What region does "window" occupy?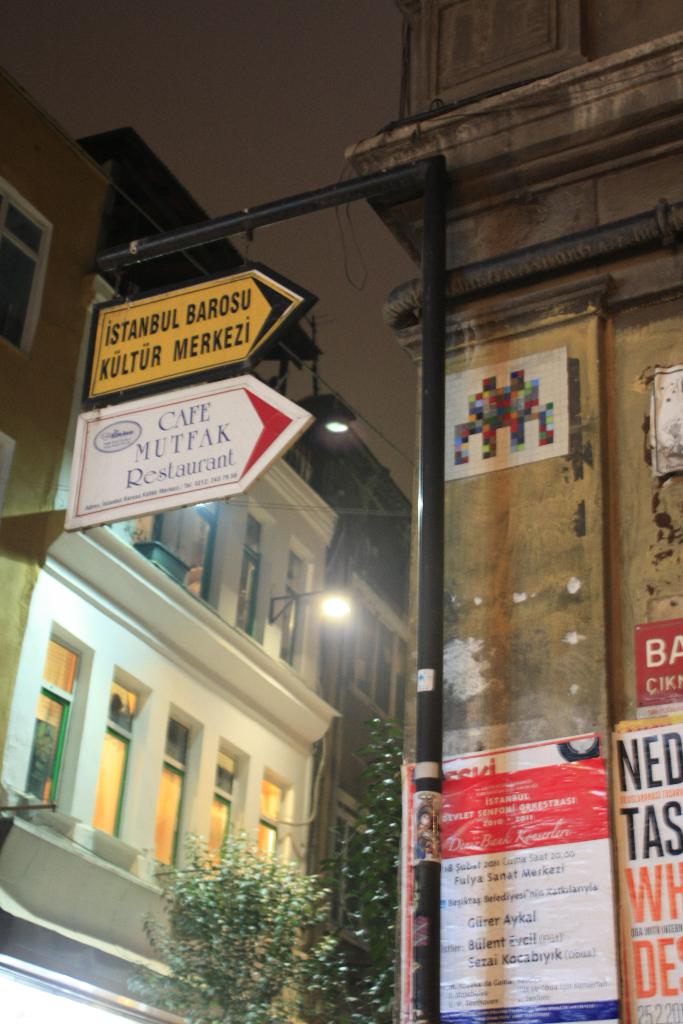
l=23, t=636, r=81, b=810.
